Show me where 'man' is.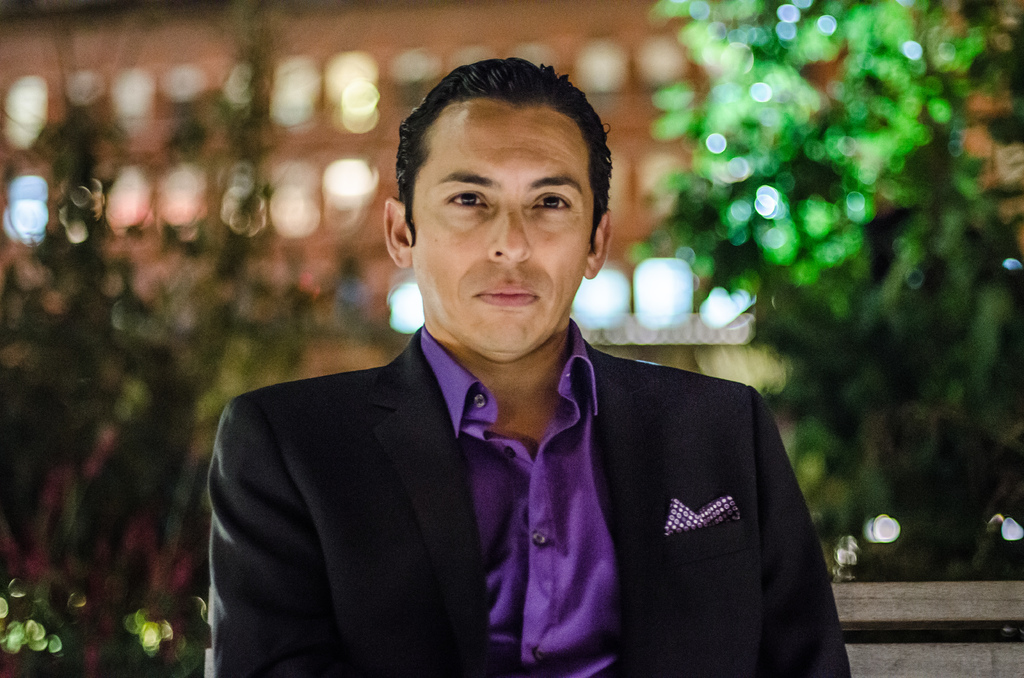
'man' is at (187, 83, 847, 645).
